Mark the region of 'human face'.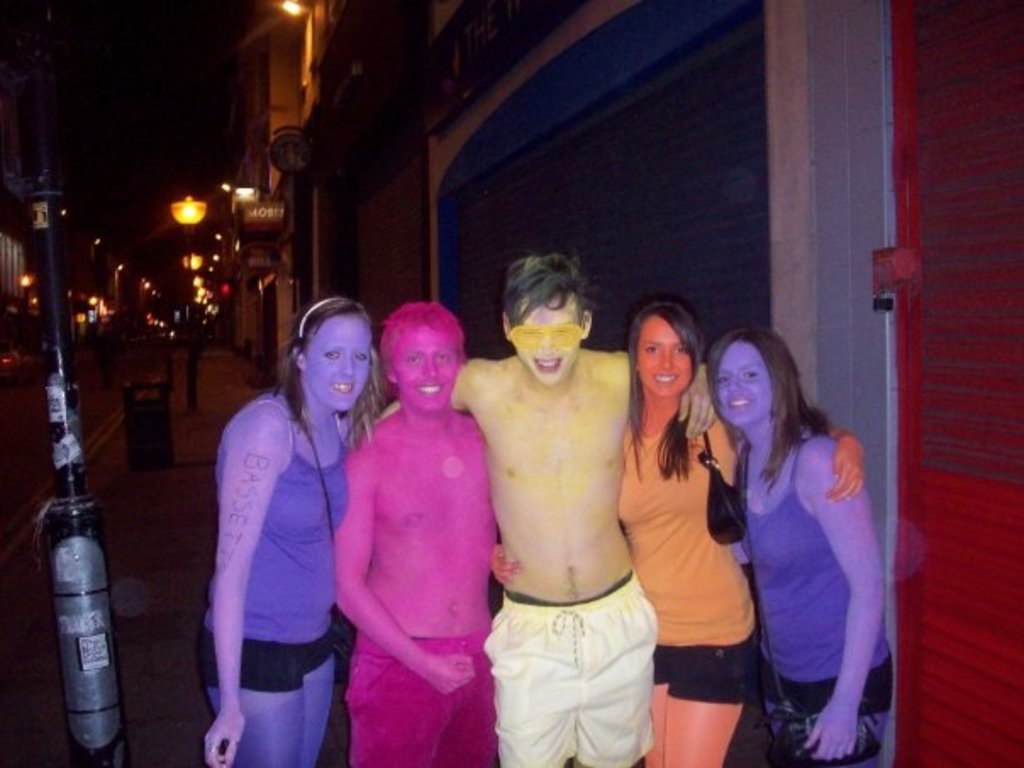
Region: (307,315,368,412).
